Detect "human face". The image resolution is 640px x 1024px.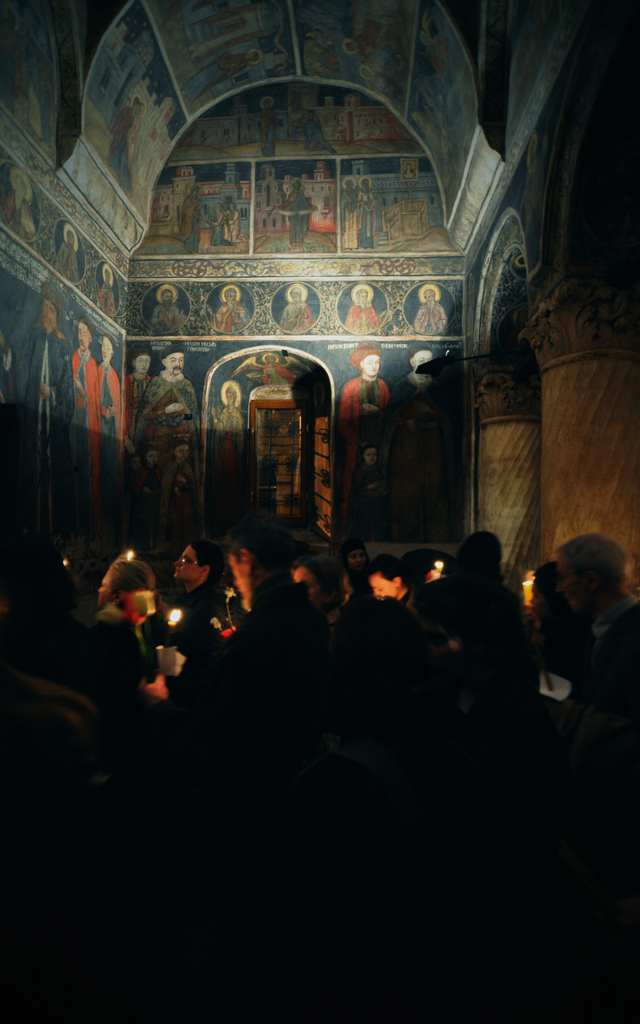
x1=554, y1=555, x2=589, y2=602.
